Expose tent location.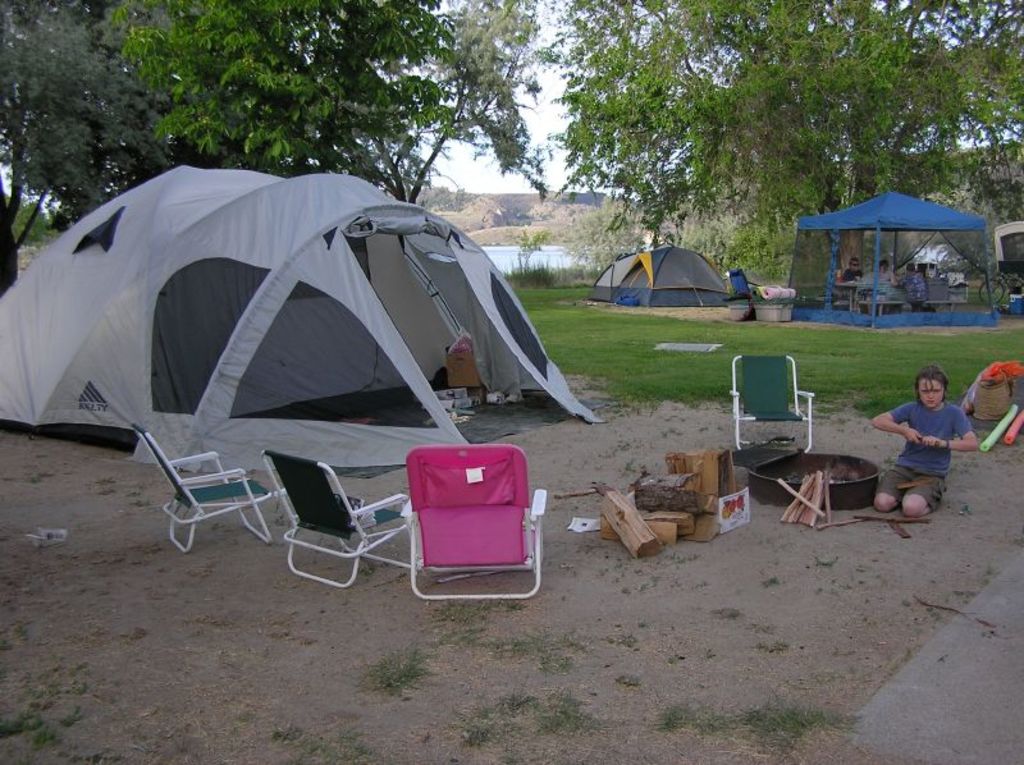
Exposed at BBox(767, 173, 988, 325).
